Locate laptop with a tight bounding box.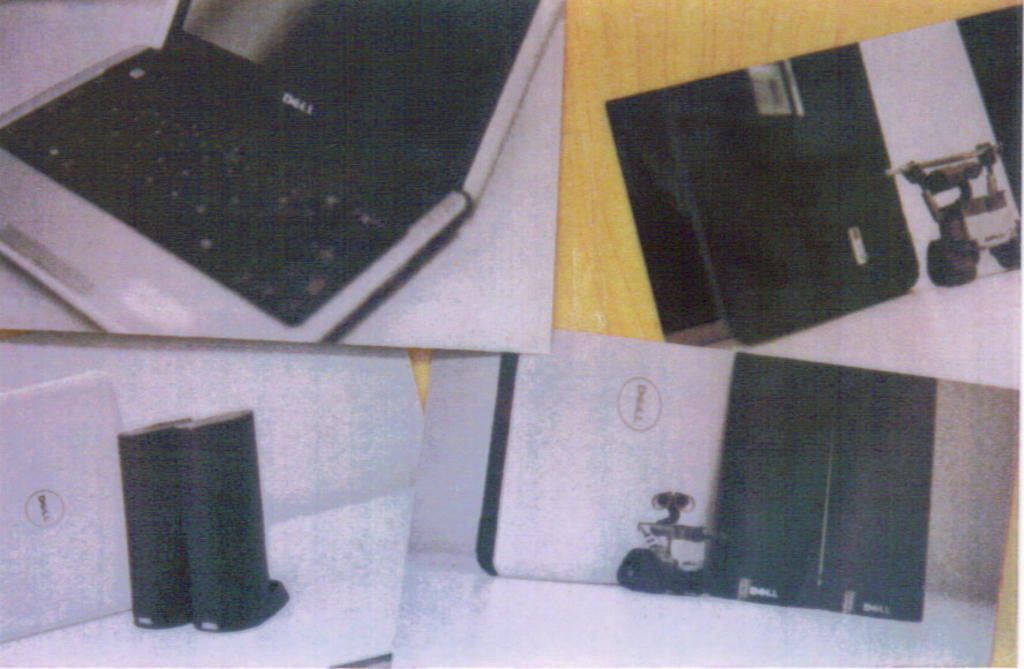
rect(0, 1, 602, 334).
